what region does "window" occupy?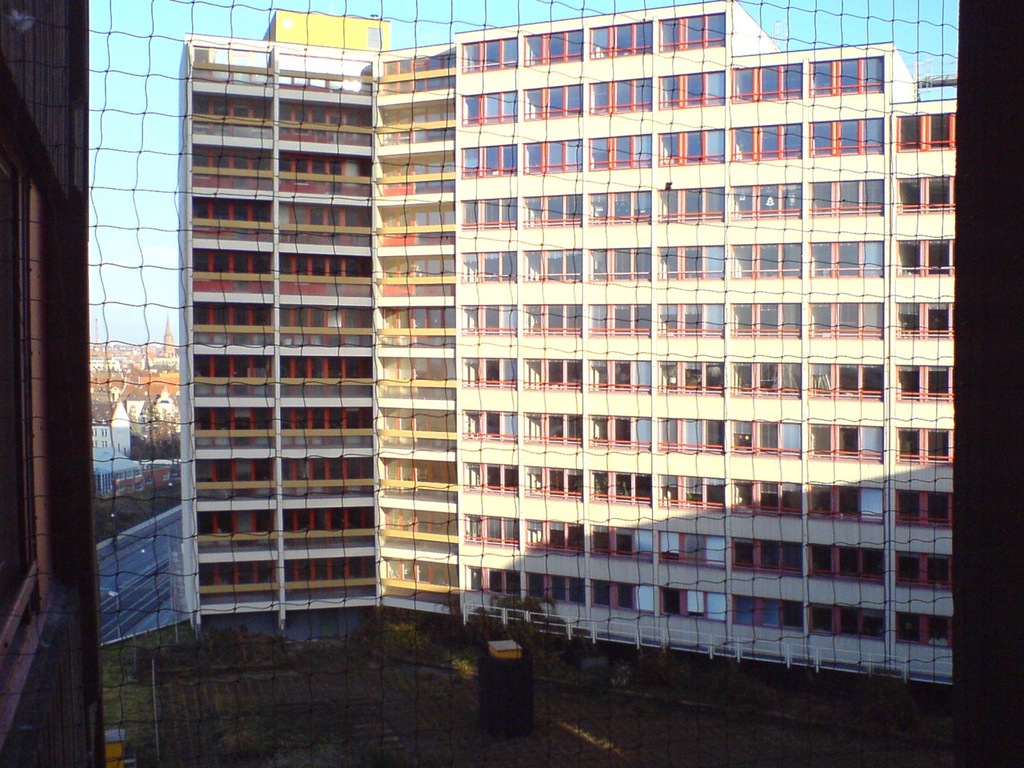
893 614 943 650.
